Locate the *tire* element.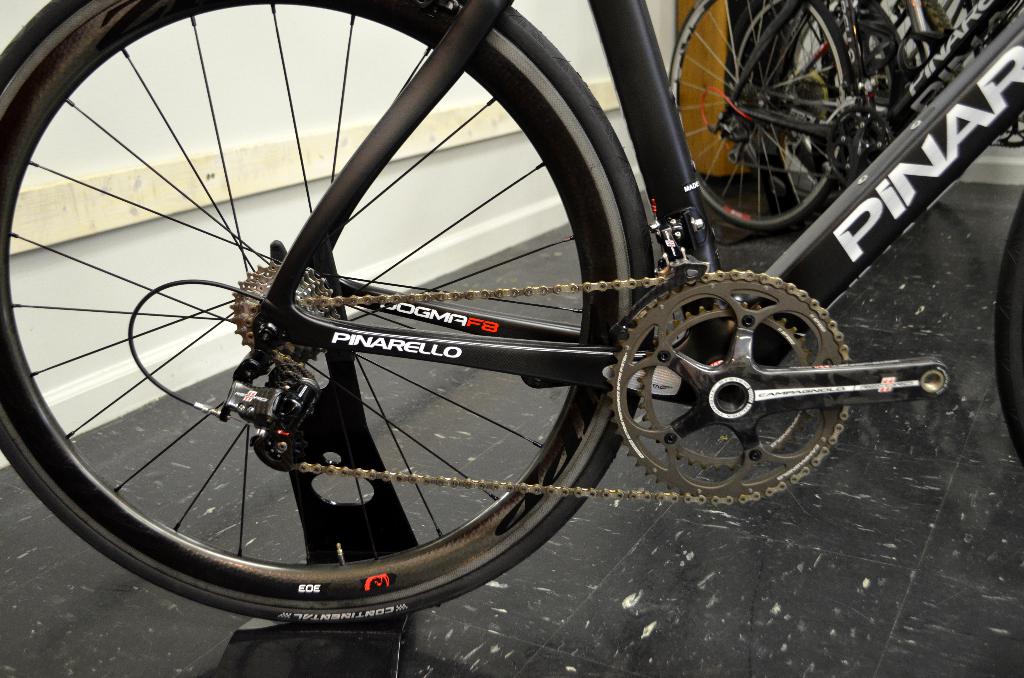
Element bbox: 685:10:900:229.
